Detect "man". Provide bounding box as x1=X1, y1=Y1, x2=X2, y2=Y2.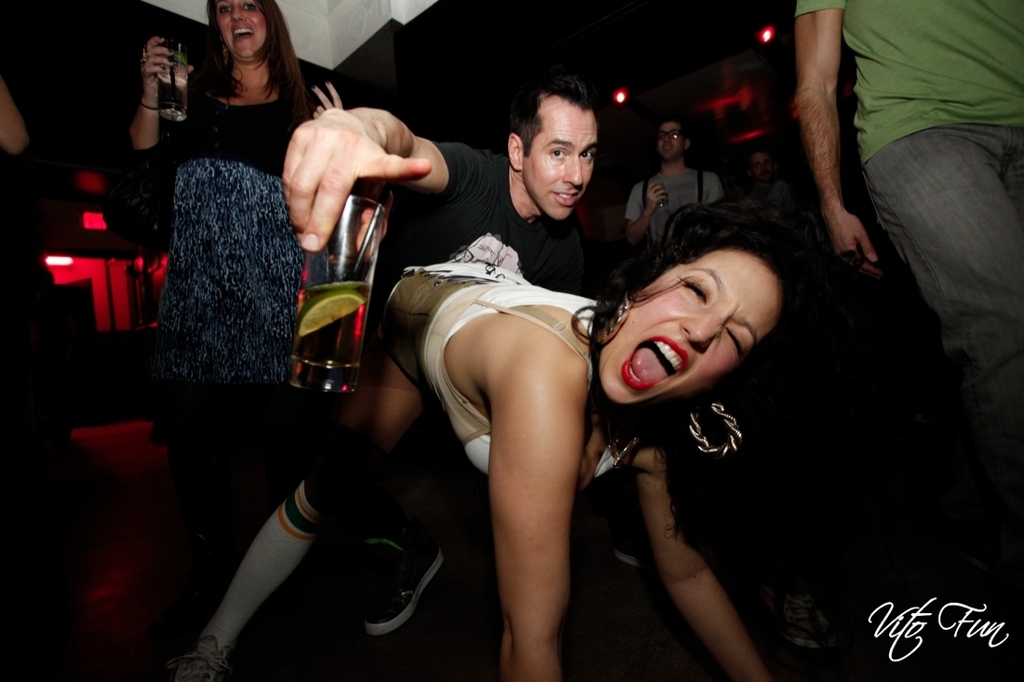
x1=625, y1=115, x2=727, y2=253.
